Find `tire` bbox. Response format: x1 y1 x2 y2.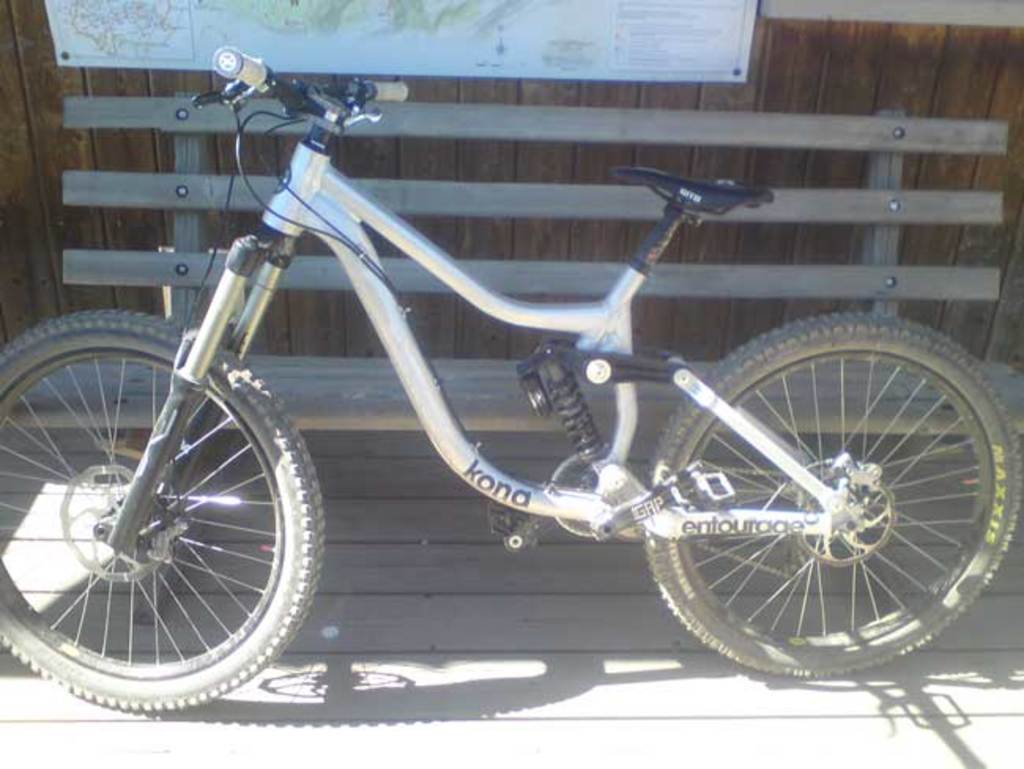
641 312 1022 674.
